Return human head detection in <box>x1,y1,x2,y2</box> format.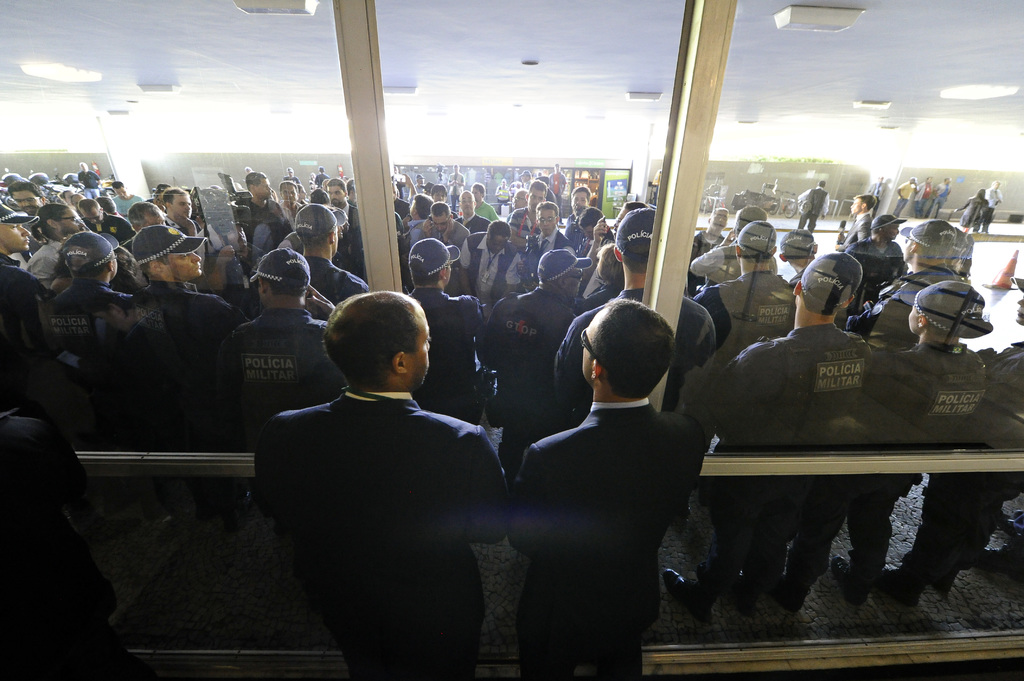
<box>221,220,250,252</box>.
